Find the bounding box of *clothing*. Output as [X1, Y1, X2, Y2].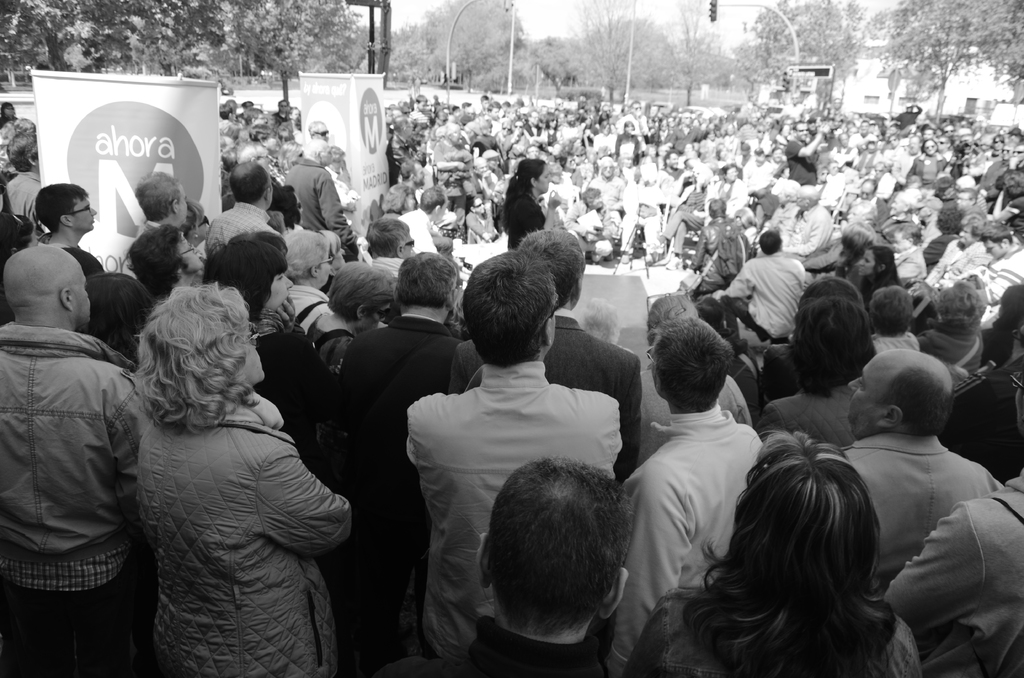
[58, 247, 101, 271].
